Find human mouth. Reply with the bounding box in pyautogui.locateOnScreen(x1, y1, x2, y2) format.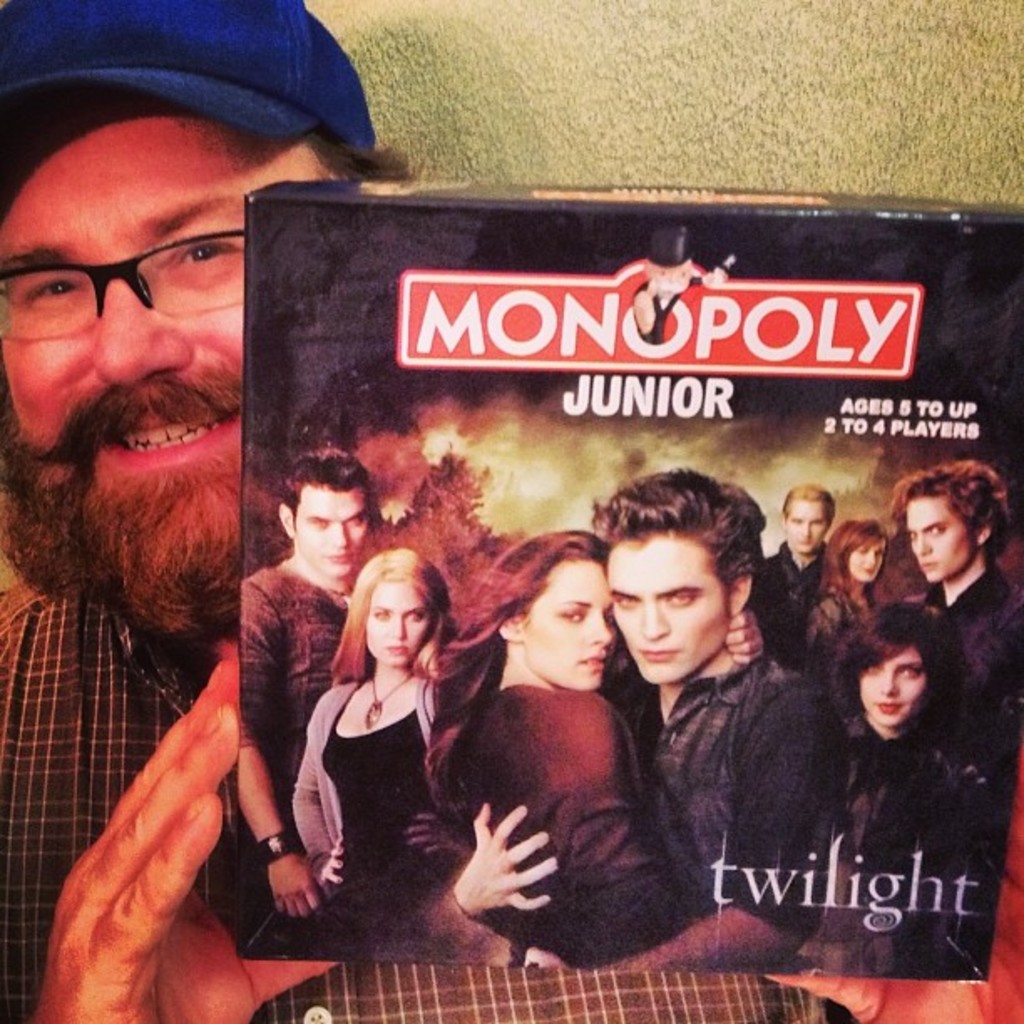
pyautogui.locateOnScreen(326, 549, 355, 564).
